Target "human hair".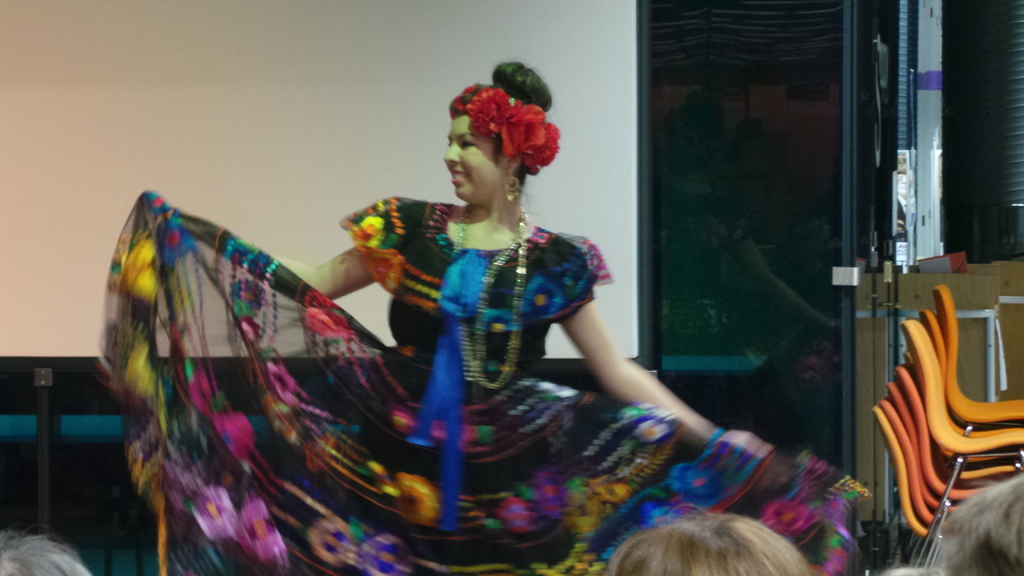
Target region: box=[600, 502, 875, 575].
